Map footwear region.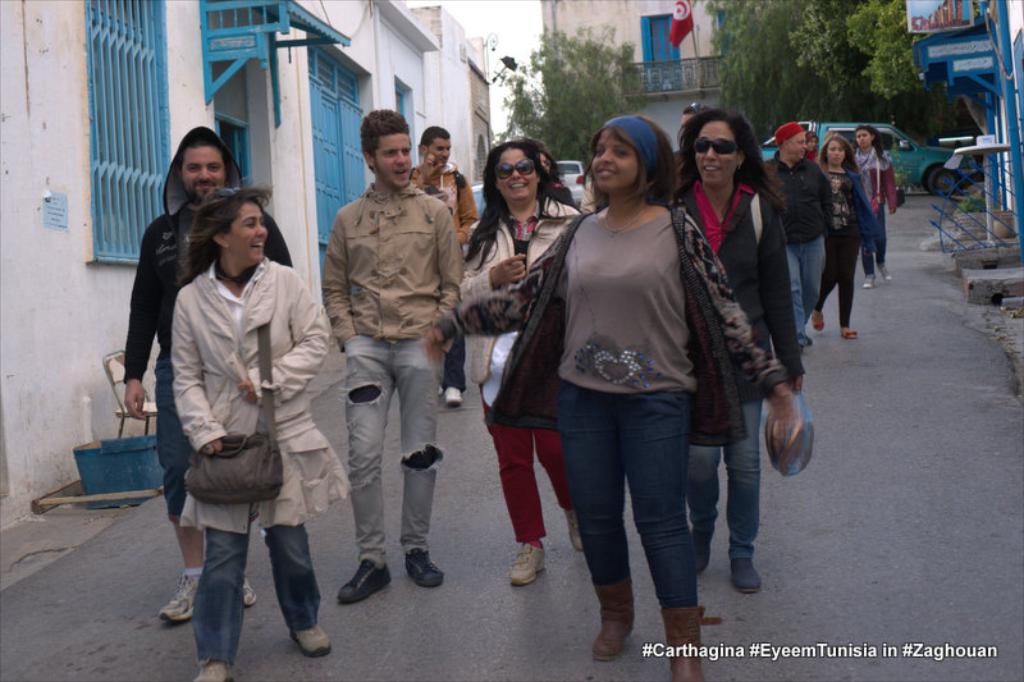
Mapped to <box>730,559,759,592</box>.
